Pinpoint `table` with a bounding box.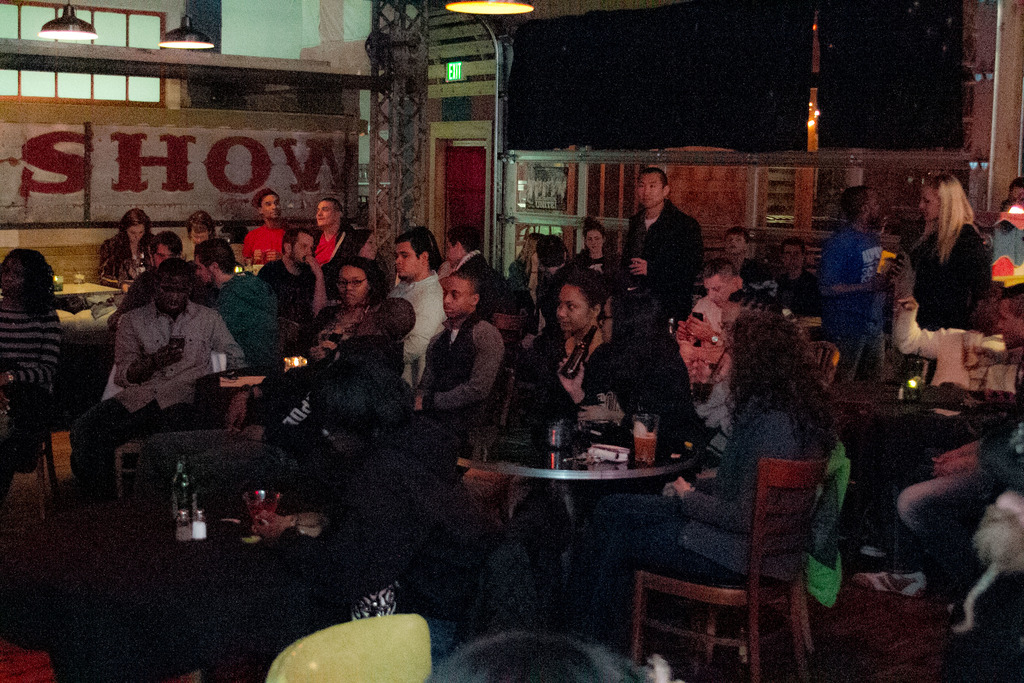
detection(830, 372, 1023, 604).
